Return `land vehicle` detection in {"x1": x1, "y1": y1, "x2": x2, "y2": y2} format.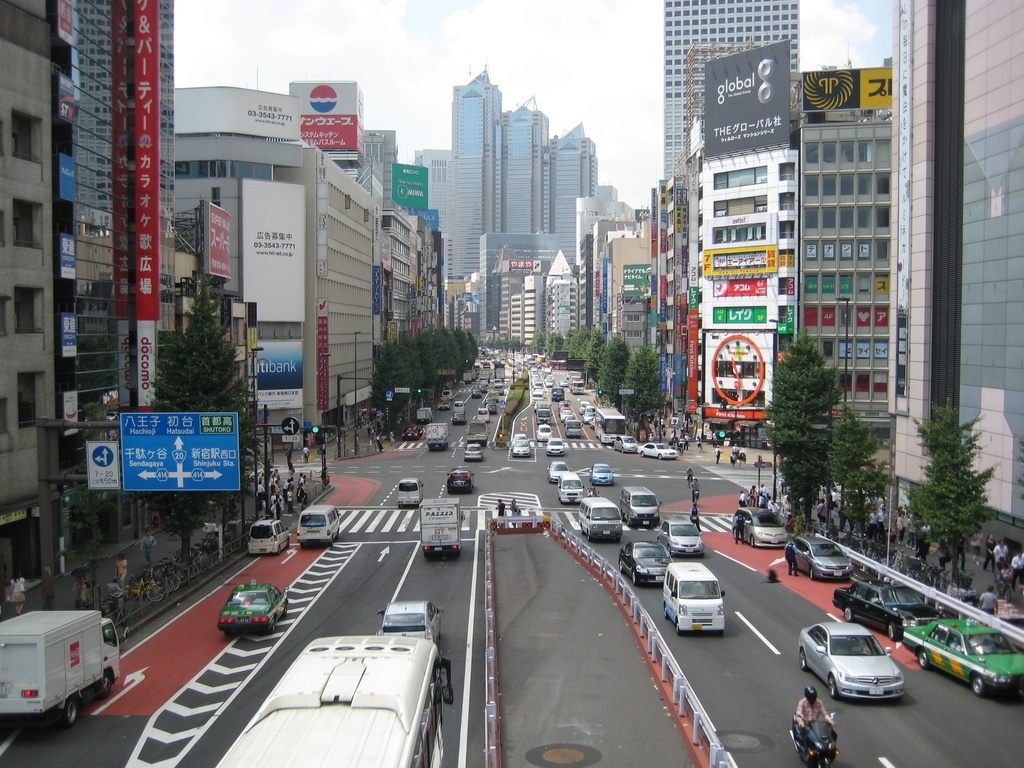
{"x1": 614, "y1": 435, "x2": 634, "y2": 449}.
